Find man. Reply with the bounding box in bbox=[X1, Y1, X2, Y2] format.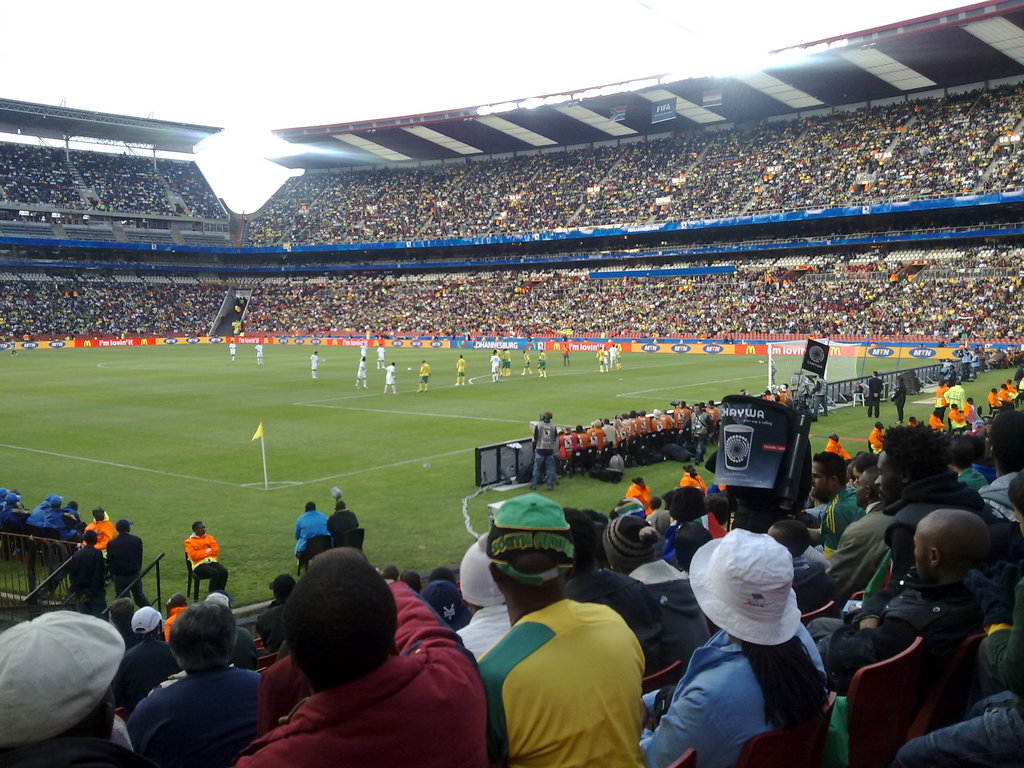
bbox=[503, 349, 511, 378].
